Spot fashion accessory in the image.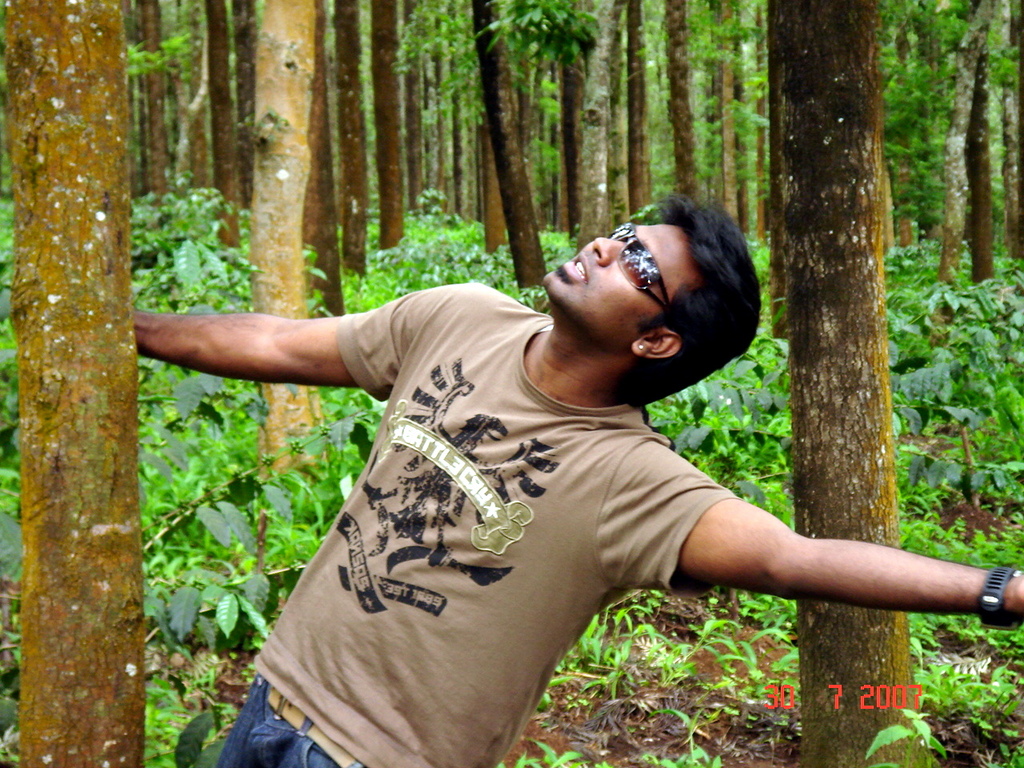
fashion accessory found at 974,561,1023,634.
